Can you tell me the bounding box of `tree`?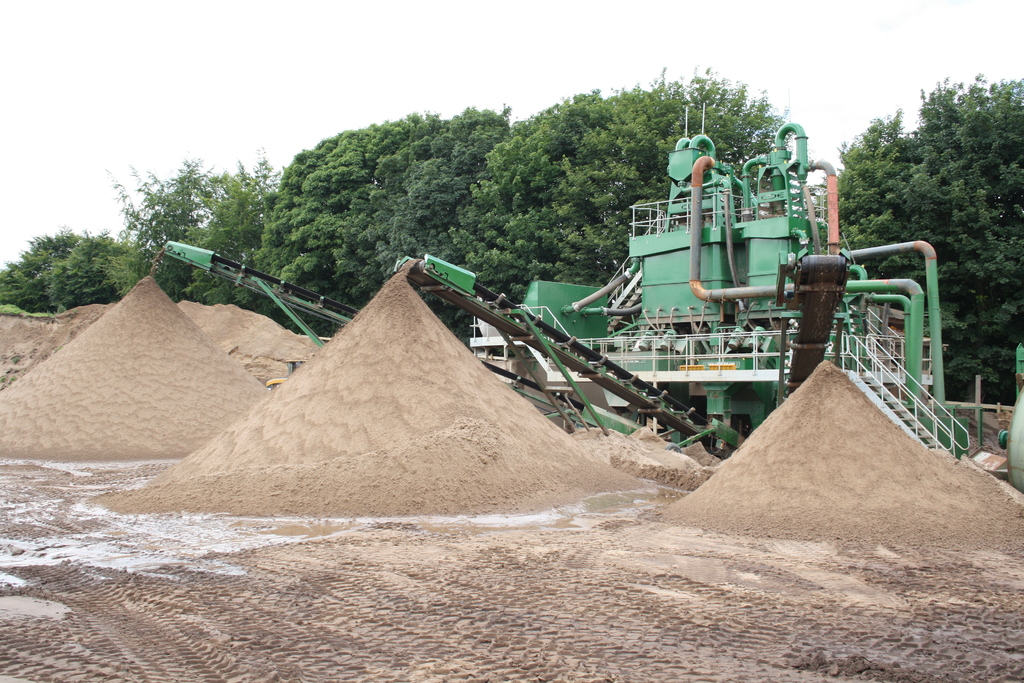
(x1=104, y1=150, x2=232, y2=289).
